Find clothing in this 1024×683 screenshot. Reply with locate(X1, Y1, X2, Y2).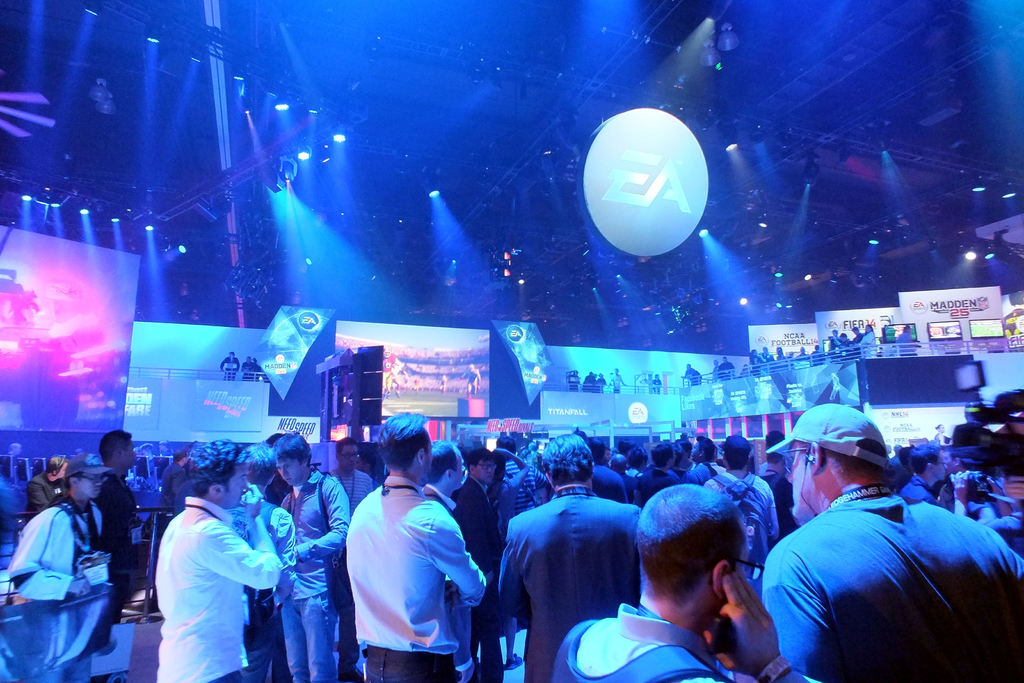
locate(148, 456, 161, 490).
